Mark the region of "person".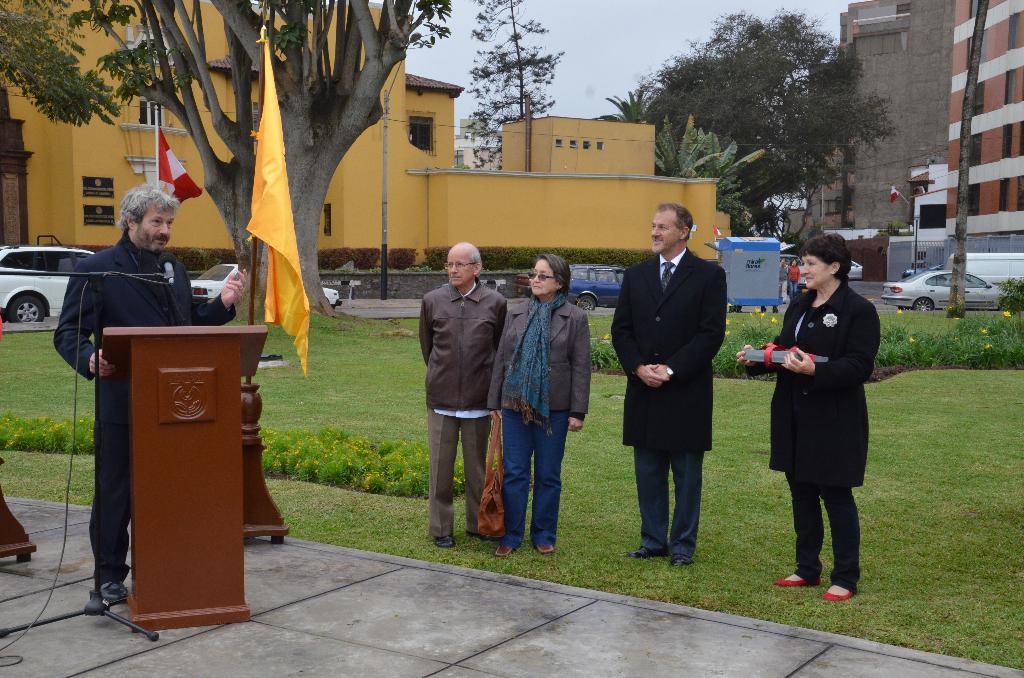
Region: 611:201:726:562.
